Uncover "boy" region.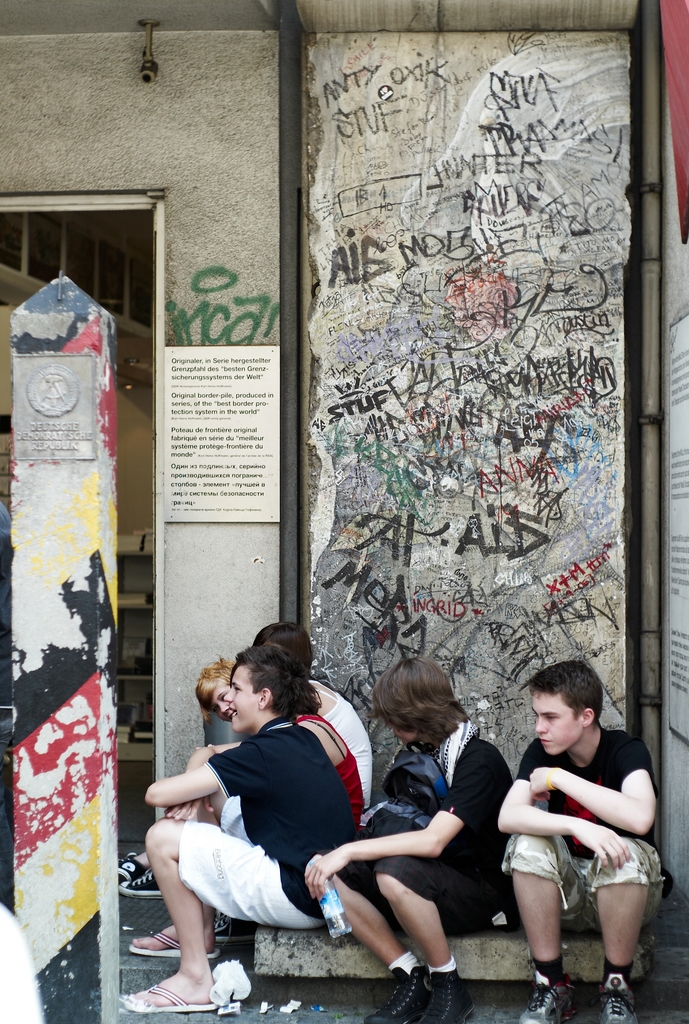
Uncovered: (left=485, top=653, right=671, bottom=991).
